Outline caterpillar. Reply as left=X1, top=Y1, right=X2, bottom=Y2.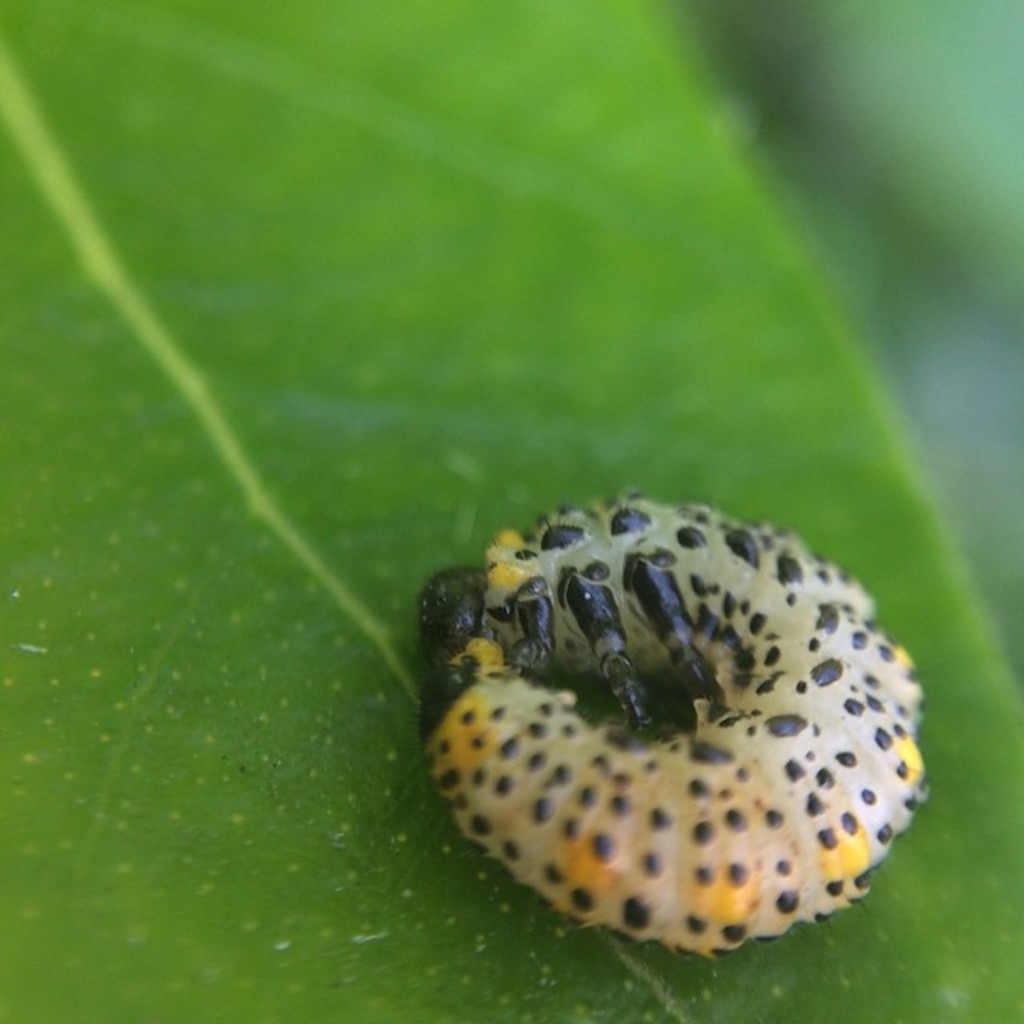
left=426, top=482, right=930, bottom=962.
